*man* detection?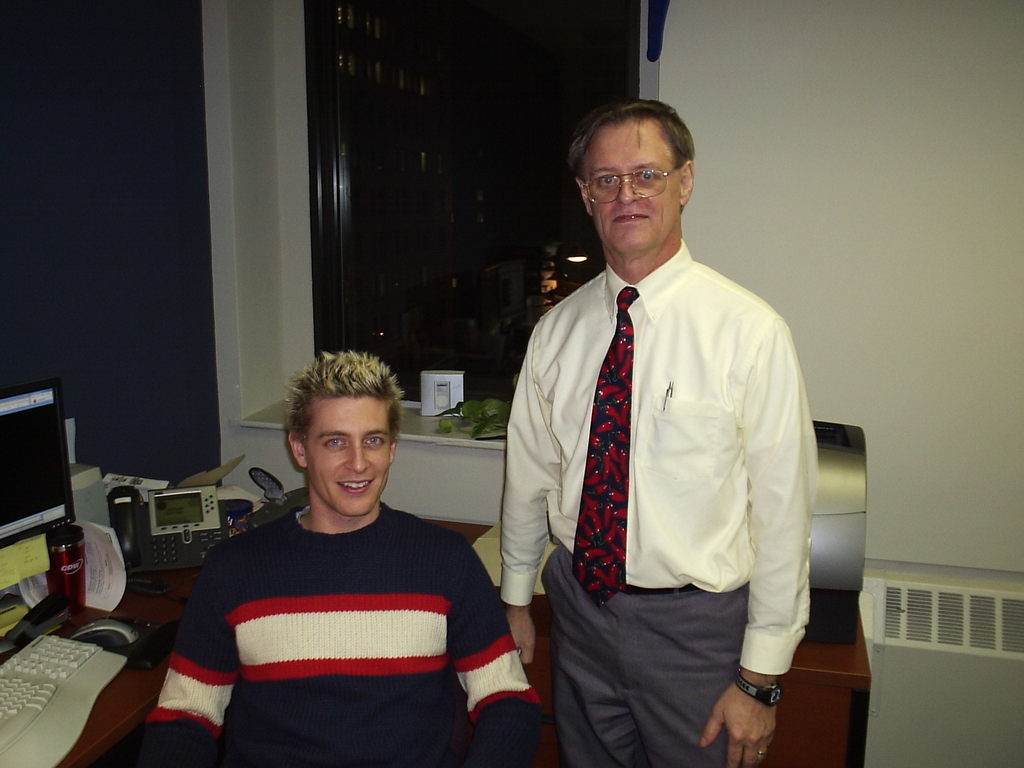
rect(497, 93, 827, 765)
